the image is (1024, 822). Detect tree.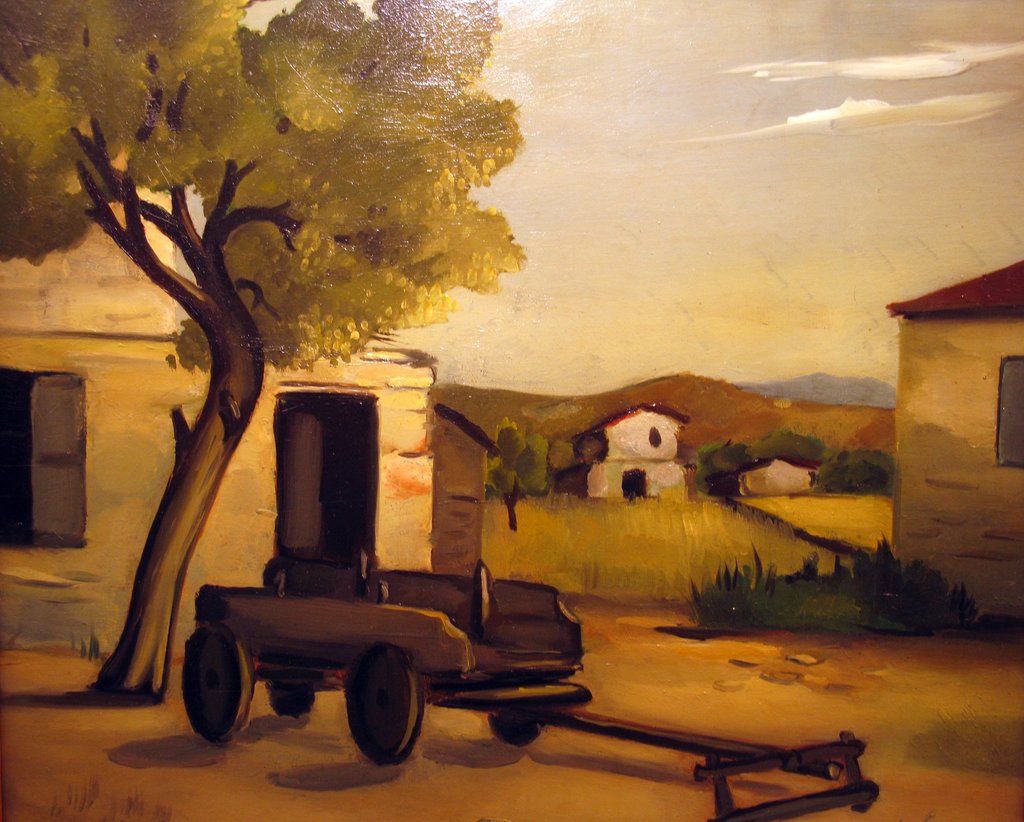
Detection: x1=0 y1=0 x2=525 y2=704.
